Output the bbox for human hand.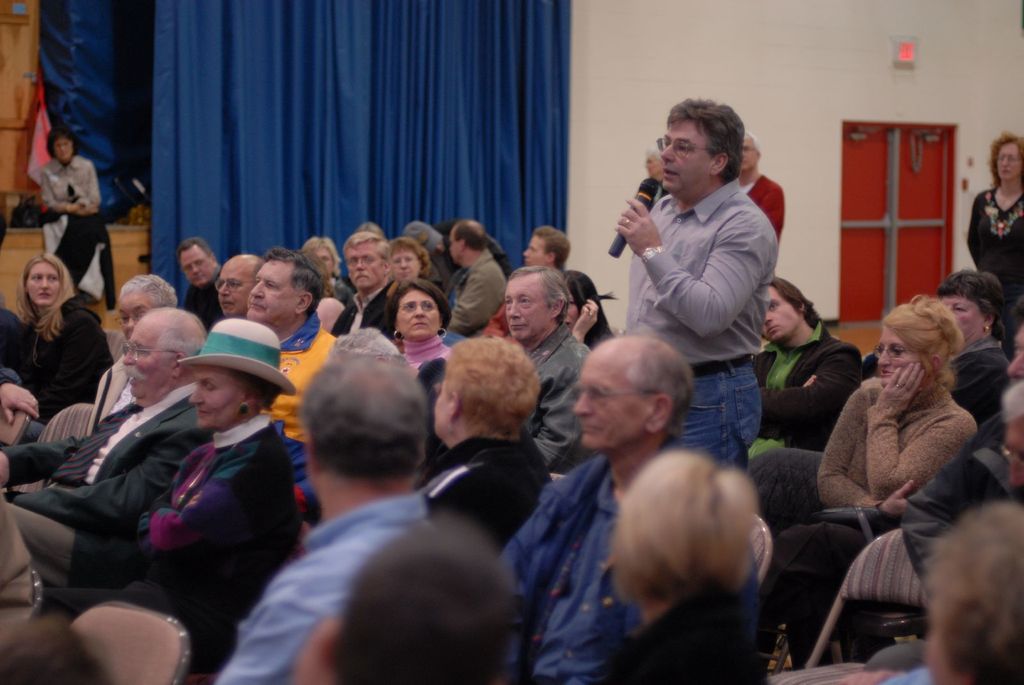
BBox(53, 203, 72, 212).
